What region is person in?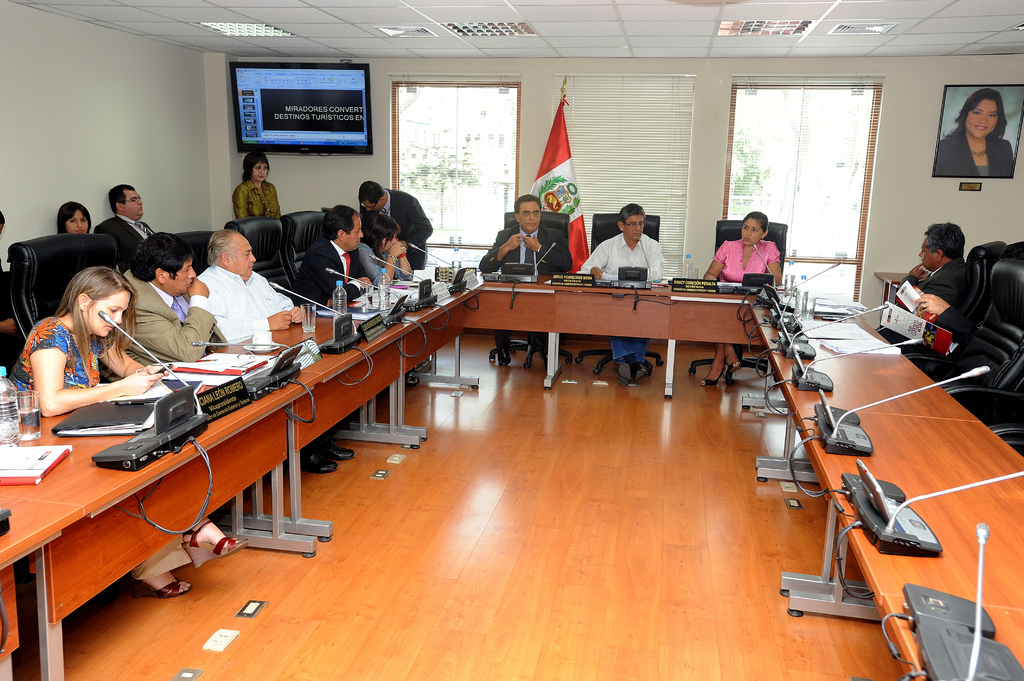
(x1=476, y1=195, x2=574, y2=367).
